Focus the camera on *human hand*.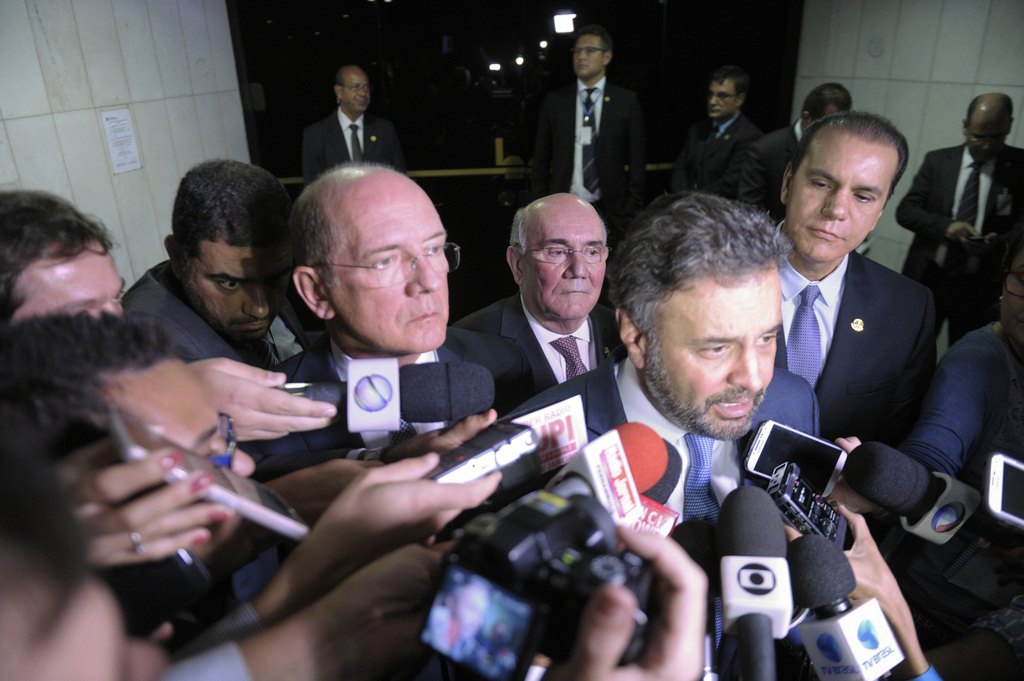
Focus region: Rect(780, 503, 901, 617).
